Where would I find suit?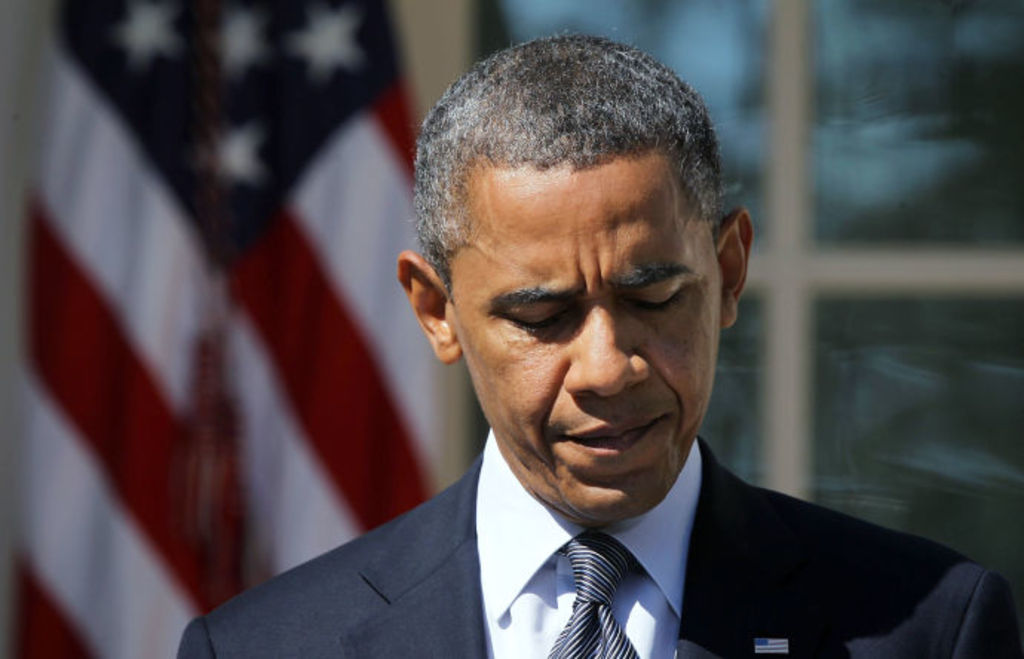
At box(145, 433, 822, 640).
